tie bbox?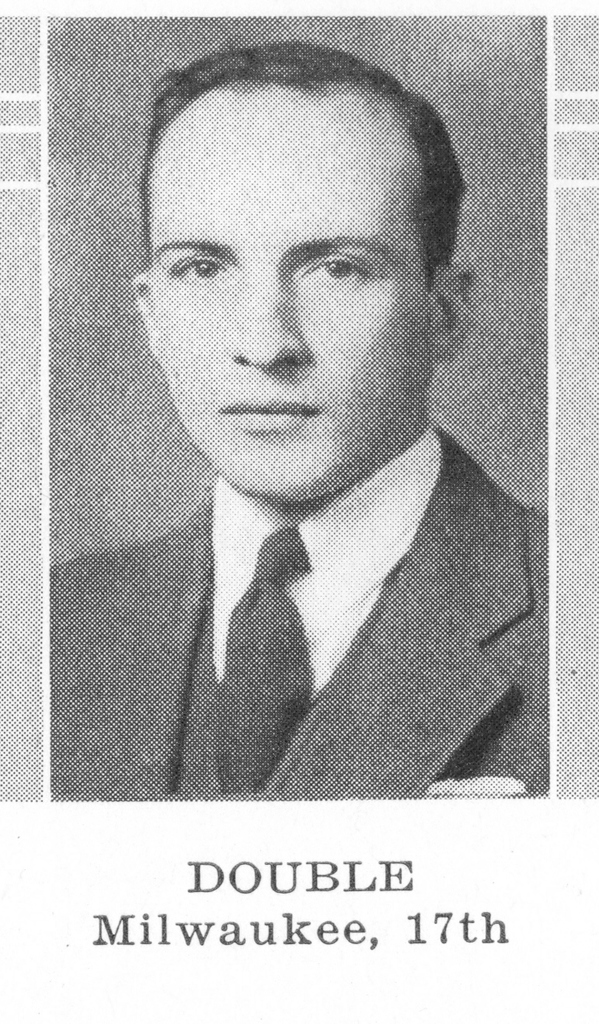
(left=213, top=530, right=321, bottom=788)
